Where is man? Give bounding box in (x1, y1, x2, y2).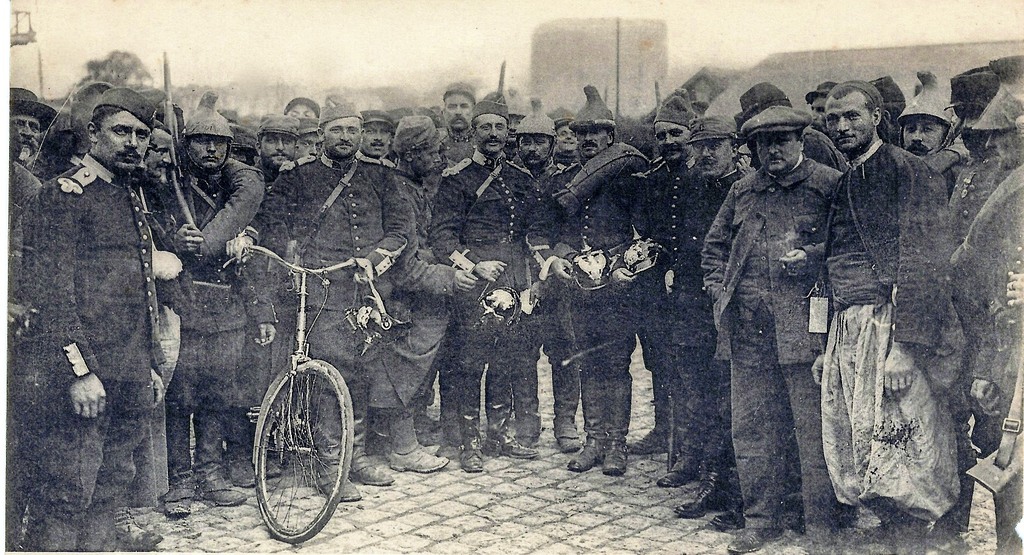
(0, 127, 45, 550).
